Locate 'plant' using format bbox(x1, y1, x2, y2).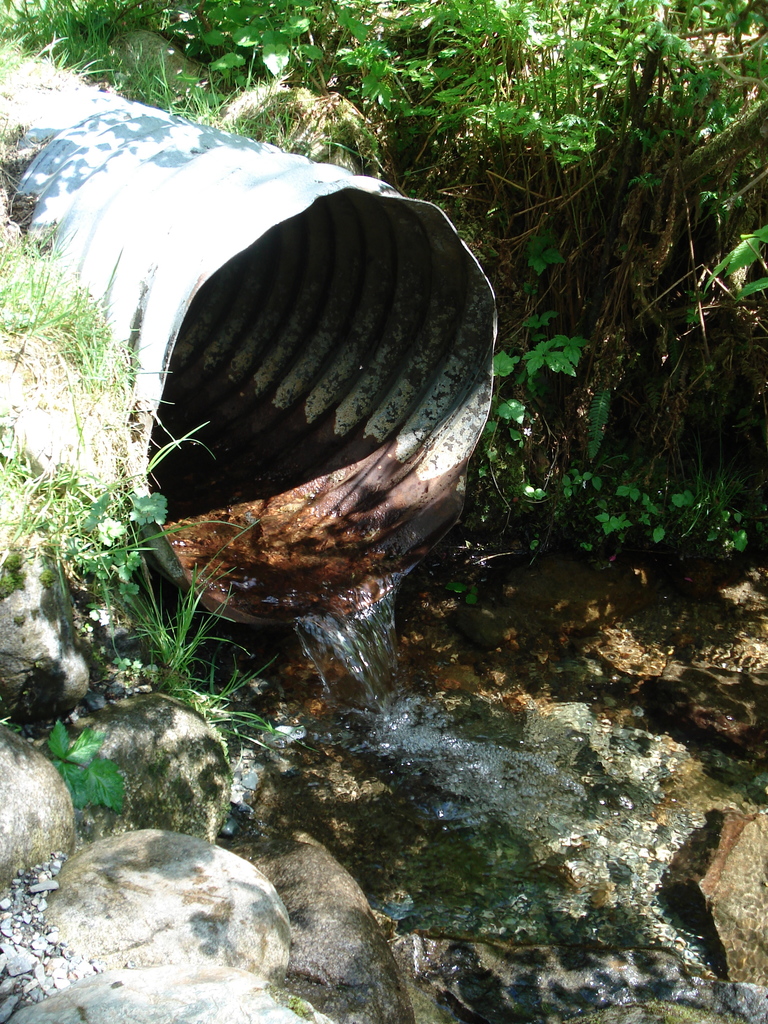
bbox(0, 426, 209, 616).
